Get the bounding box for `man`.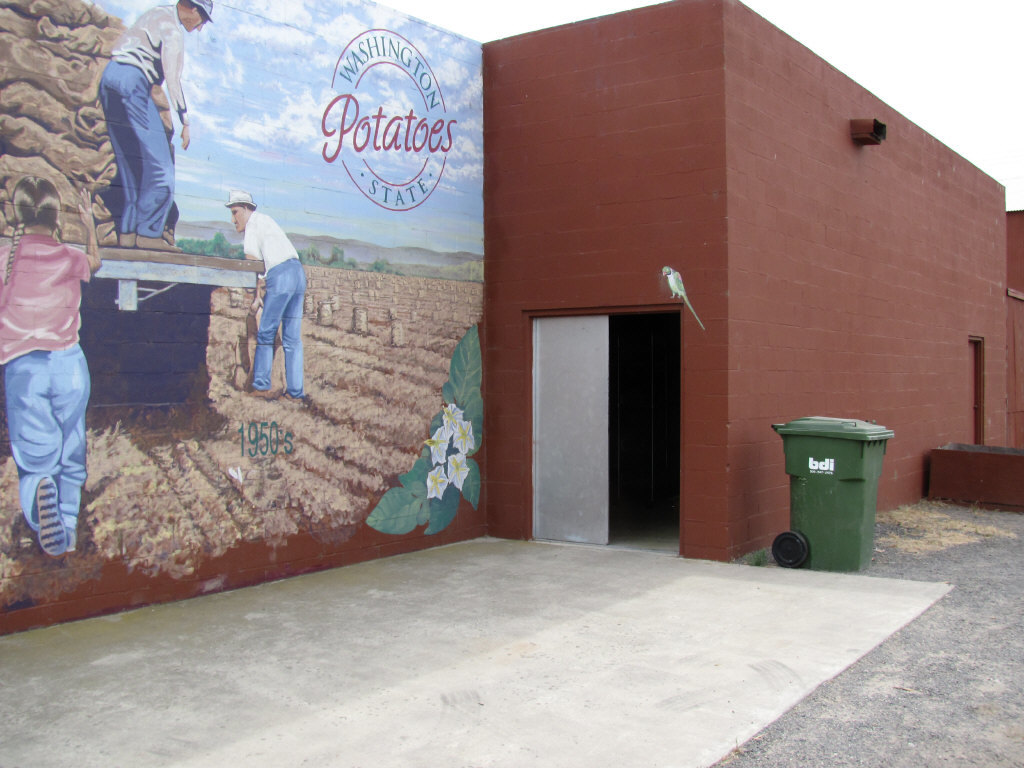
[84,2,189,246].
